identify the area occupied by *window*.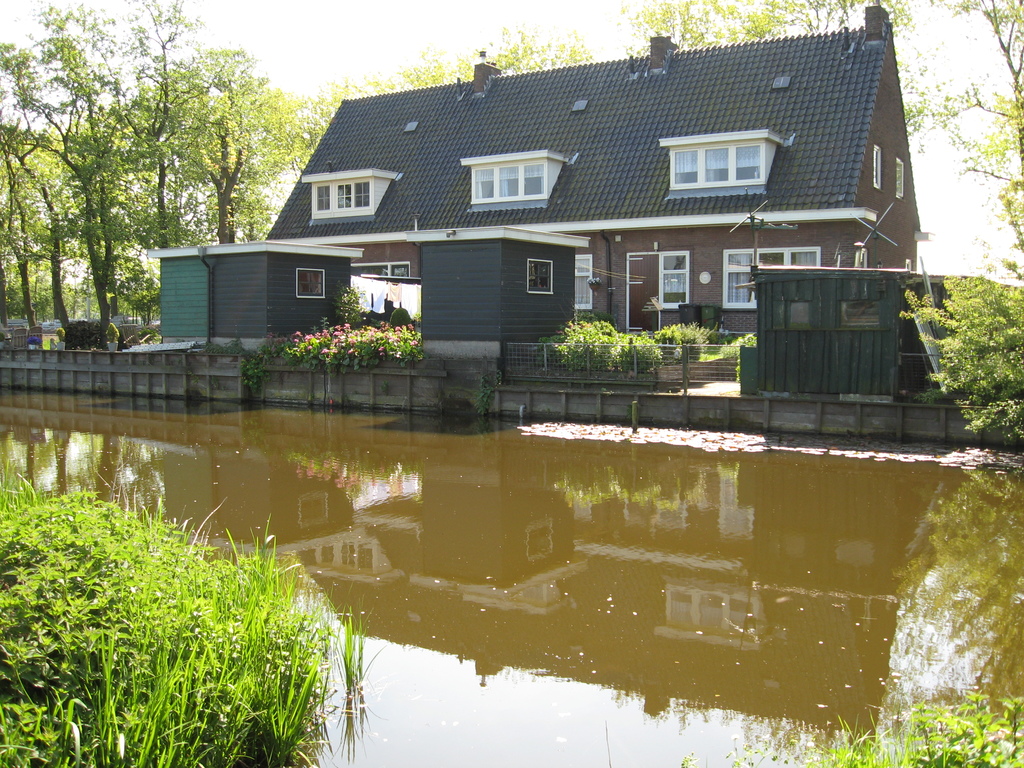
Area: 525/259/555/297.
